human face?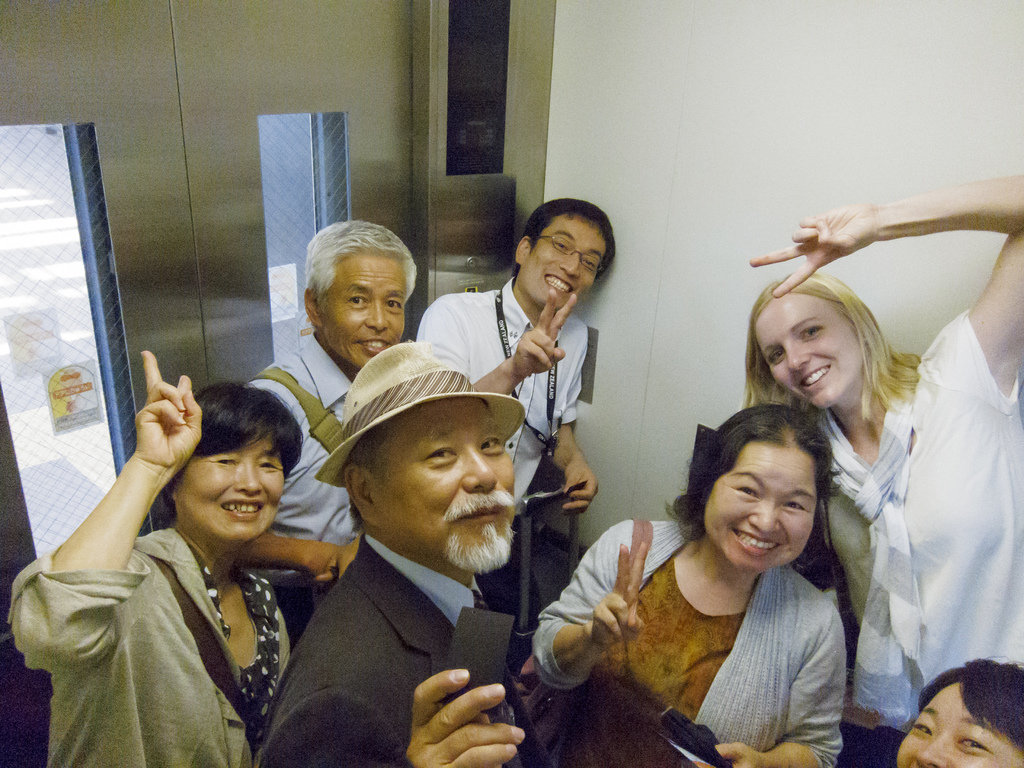
crop(177, 434, 284, 542)
